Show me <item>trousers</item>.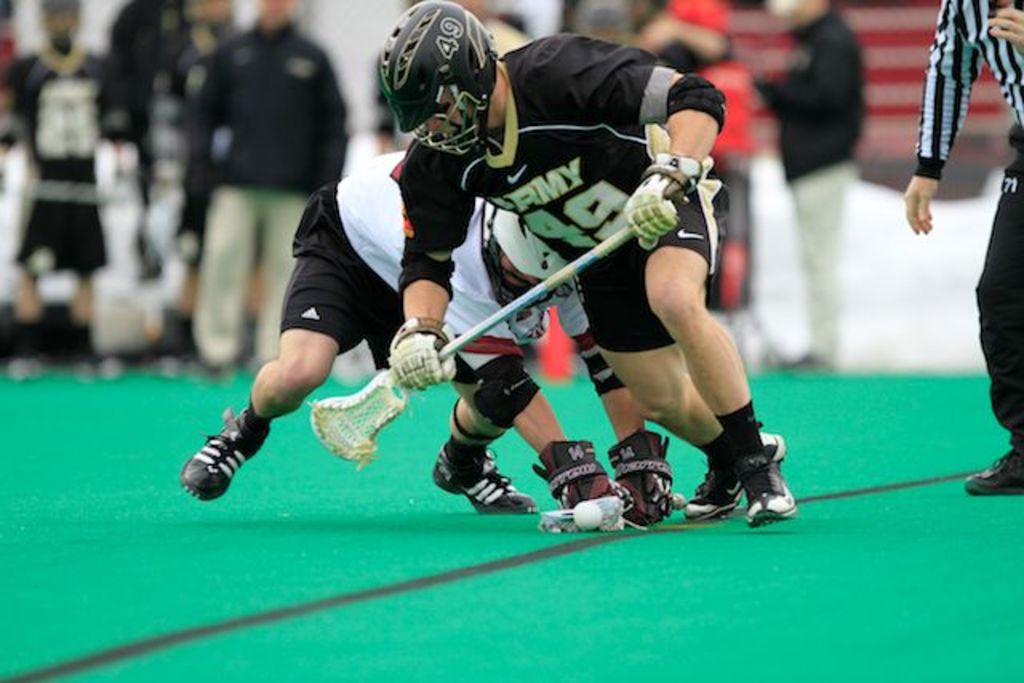
<item>trousers</item> is here: region(974, 147, 1022, 438).
